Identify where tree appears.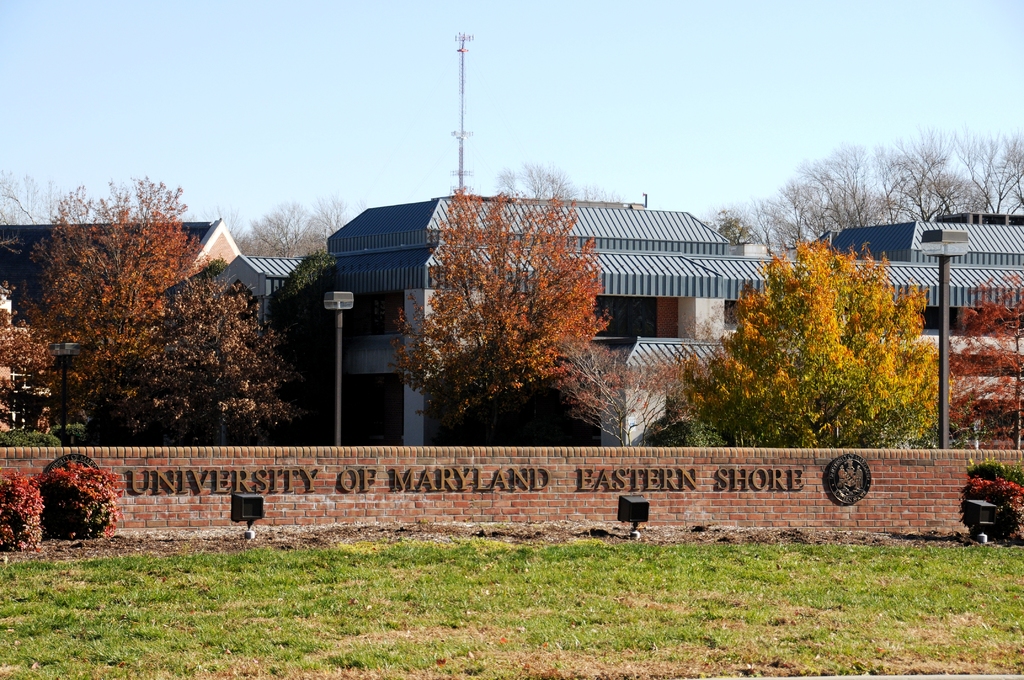
Appears at BBox(939, 261, 1023, 455).
